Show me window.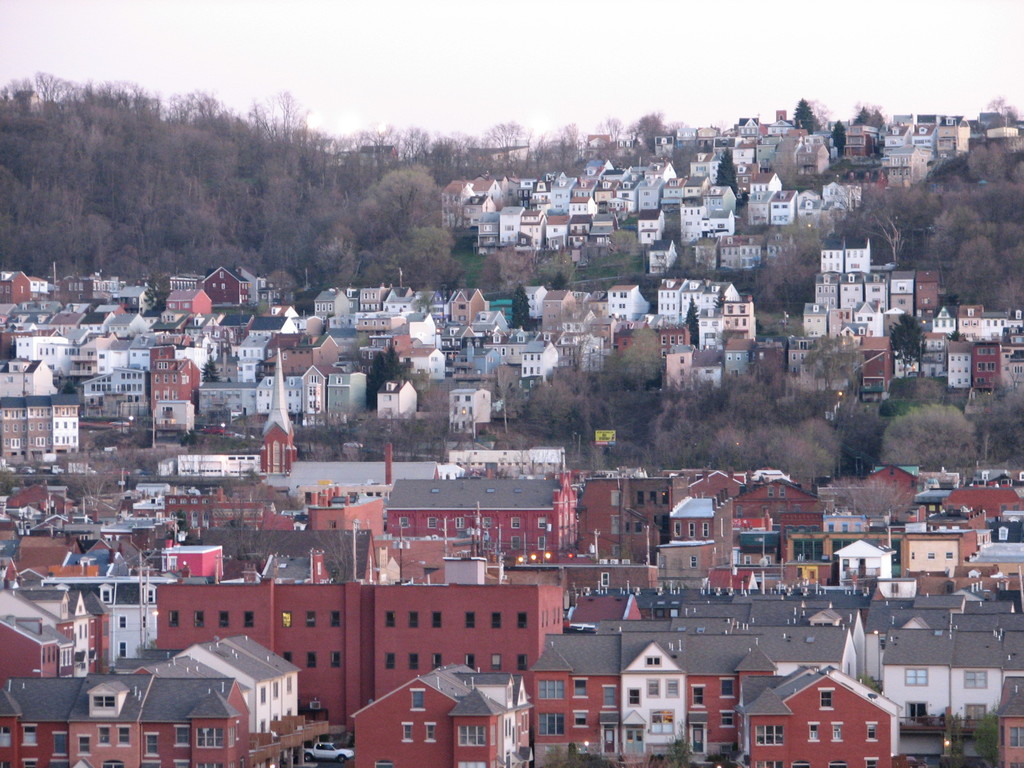
window is here: rect(903, 697, 928, 728).
